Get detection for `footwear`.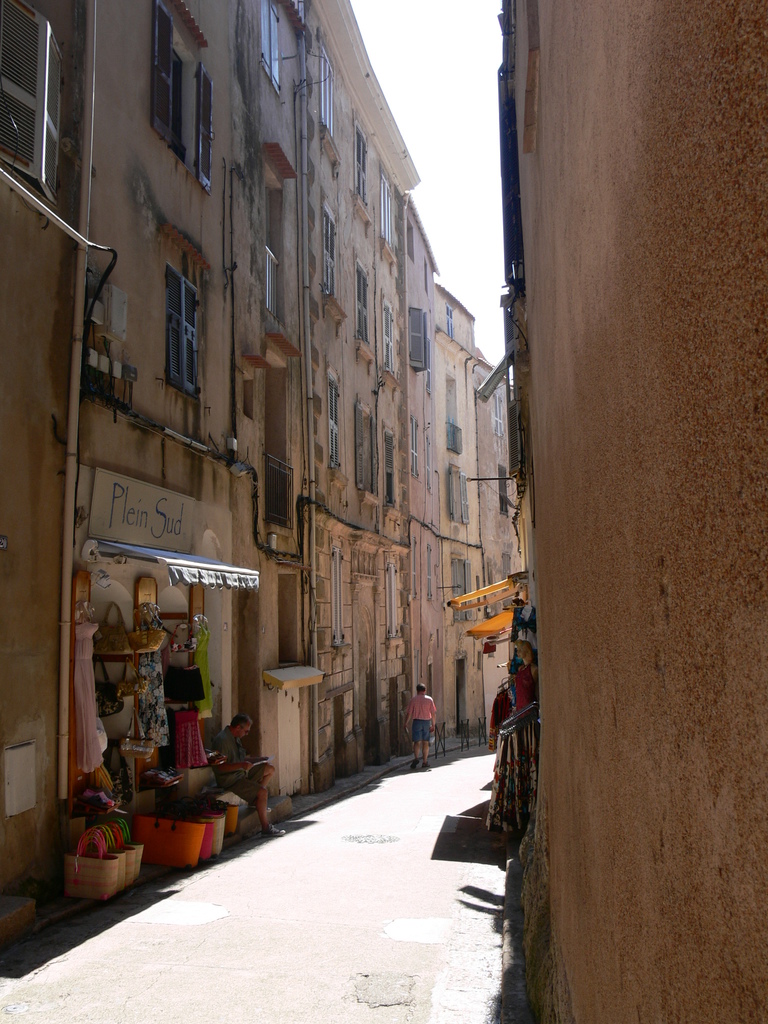
Detection: <bbox>408, 756, 422, 770</bbox>.
